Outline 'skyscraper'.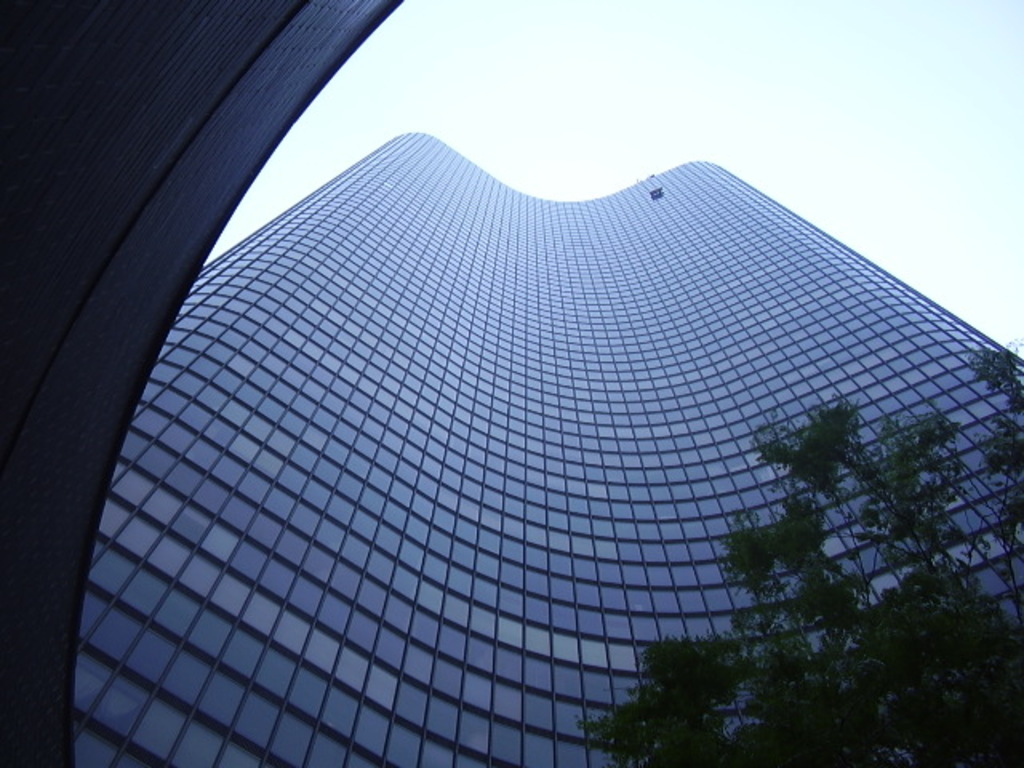
Outline: locate(37, 96, 1008, 762).
